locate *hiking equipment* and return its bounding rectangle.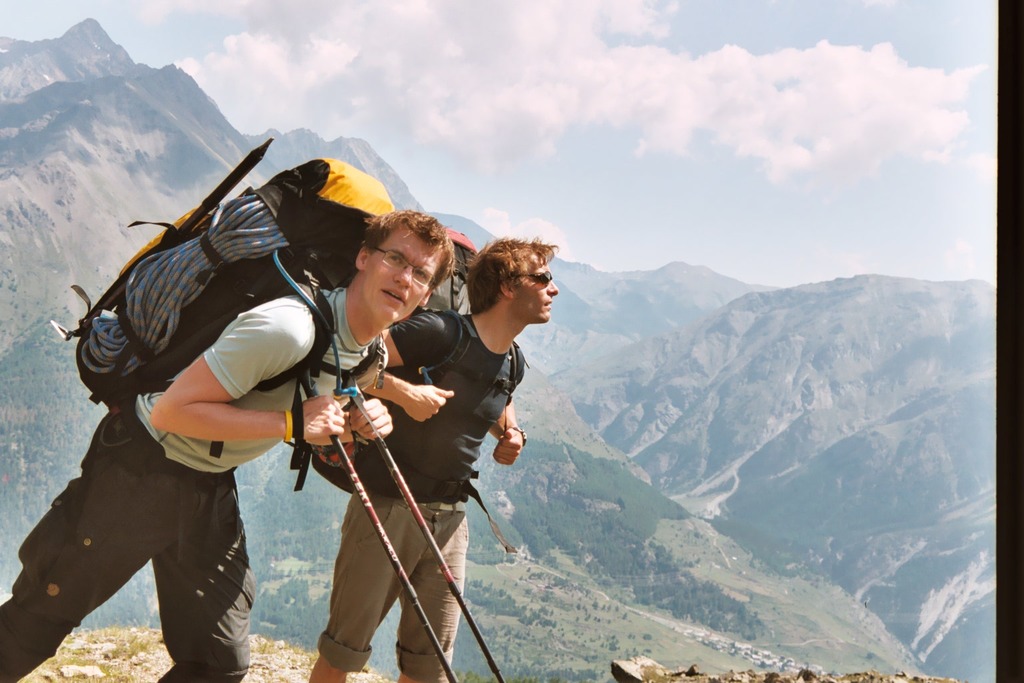
(left=50, top=197, right=417, bottom=504).
